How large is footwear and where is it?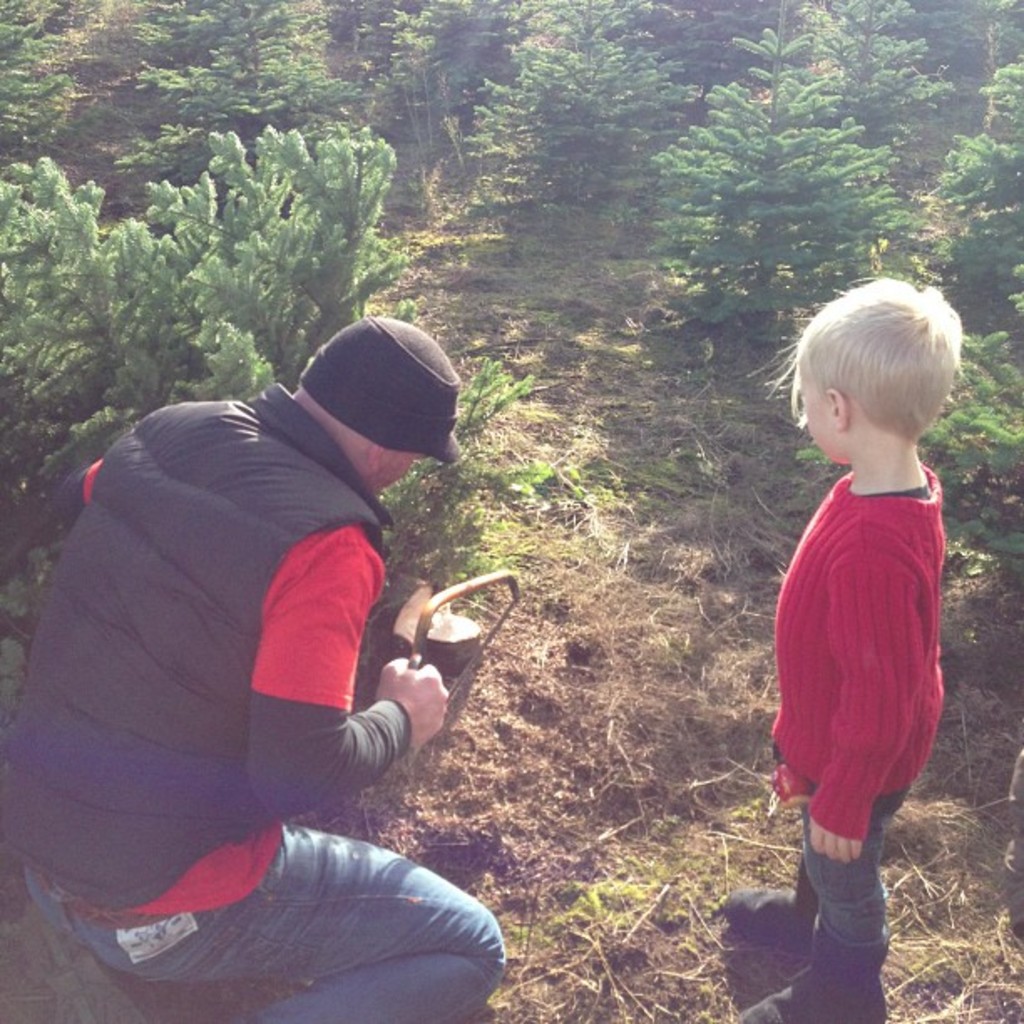
Bounding box: left=708, top=850, right=822, bottom=955.
